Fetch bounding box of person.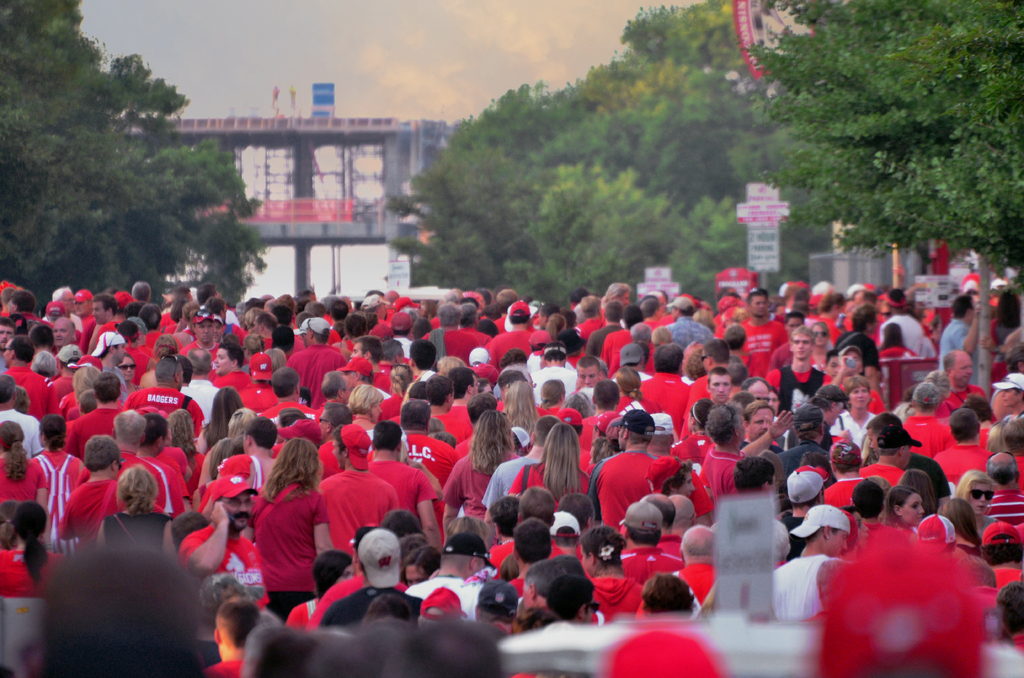
Bbox: pyautogui.locateOnScreen(266, 368, 316, 419).
